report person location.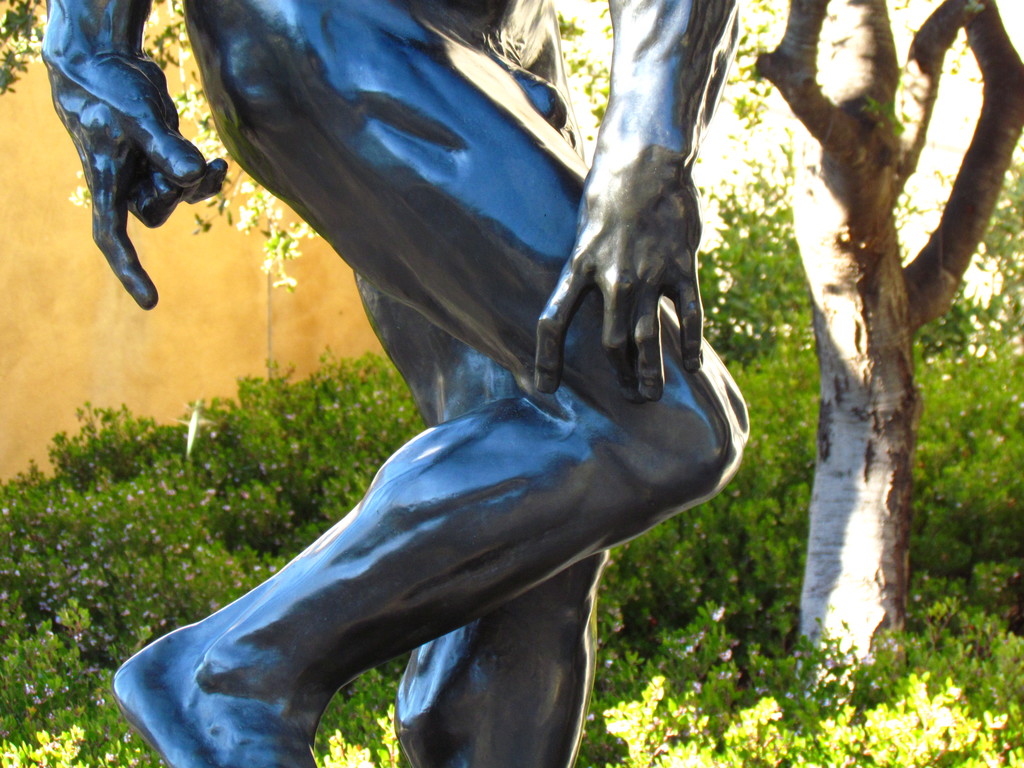
Report: detection(36, 0, 757, 764).
